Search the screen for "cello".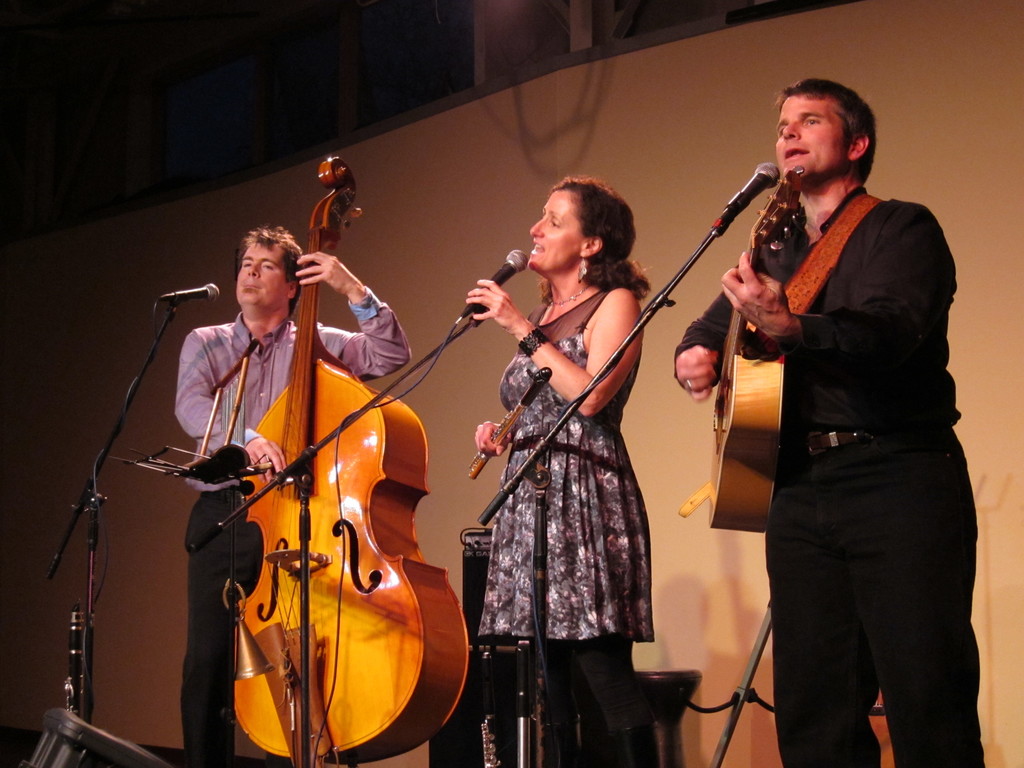
Found at pyautogui.locateOnScreen(218, 157, 470, 767).
